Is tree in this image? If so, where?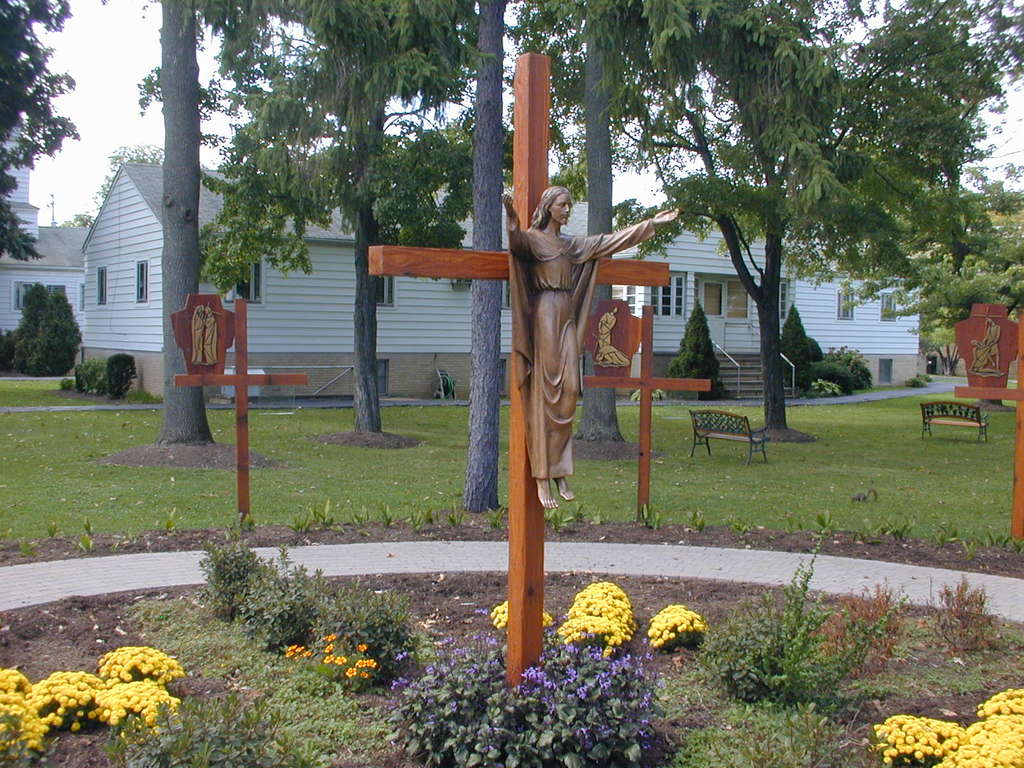
Yes, at <region>0, 0, 74, 269</region>.
